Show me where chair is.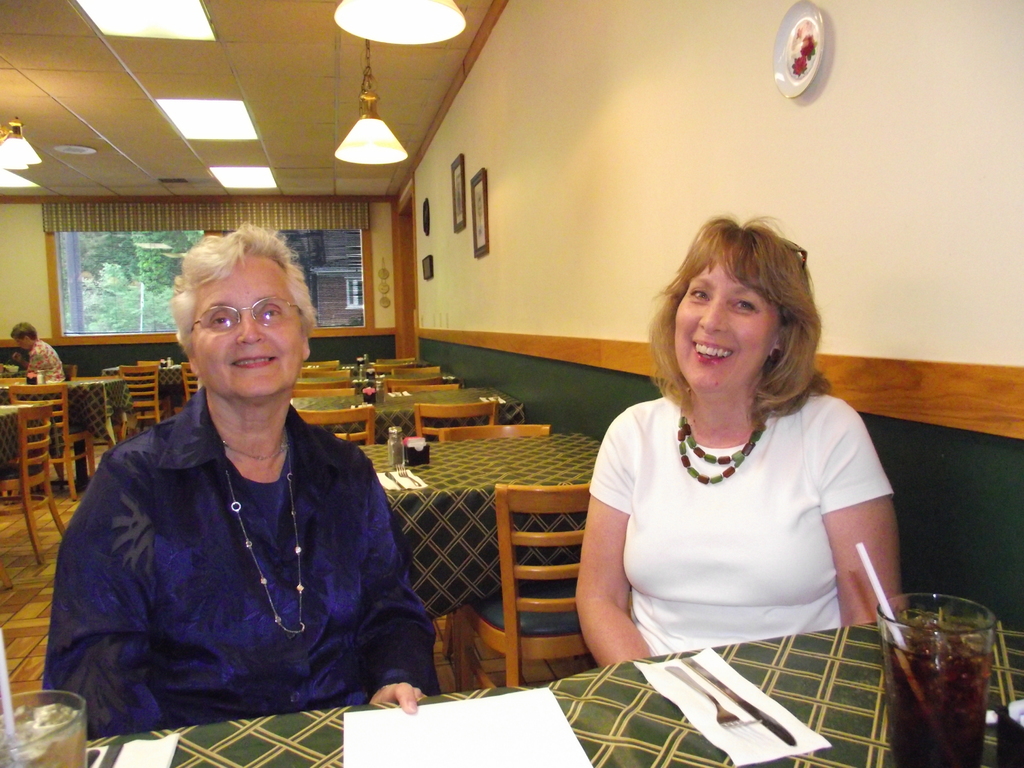
chair is at {"left": 390, "top": 383, "right": 459, "bottom": 394}.
